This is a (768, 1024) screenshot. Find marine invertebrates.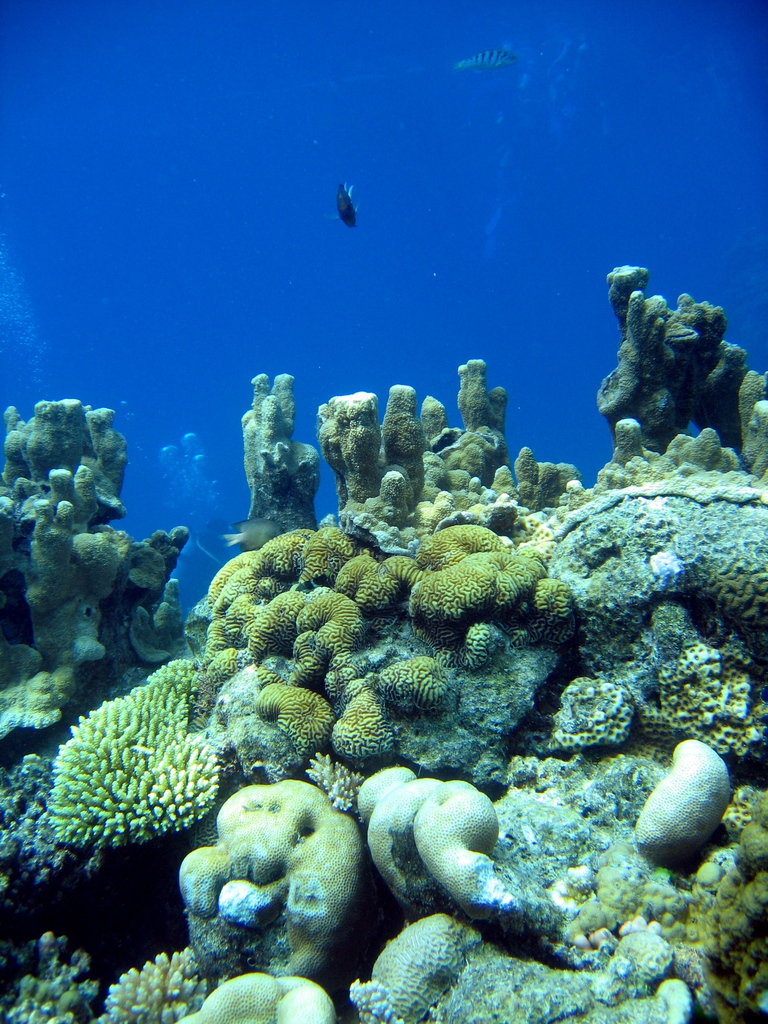
Bounding box: rect(252, 683, 345, 756).
